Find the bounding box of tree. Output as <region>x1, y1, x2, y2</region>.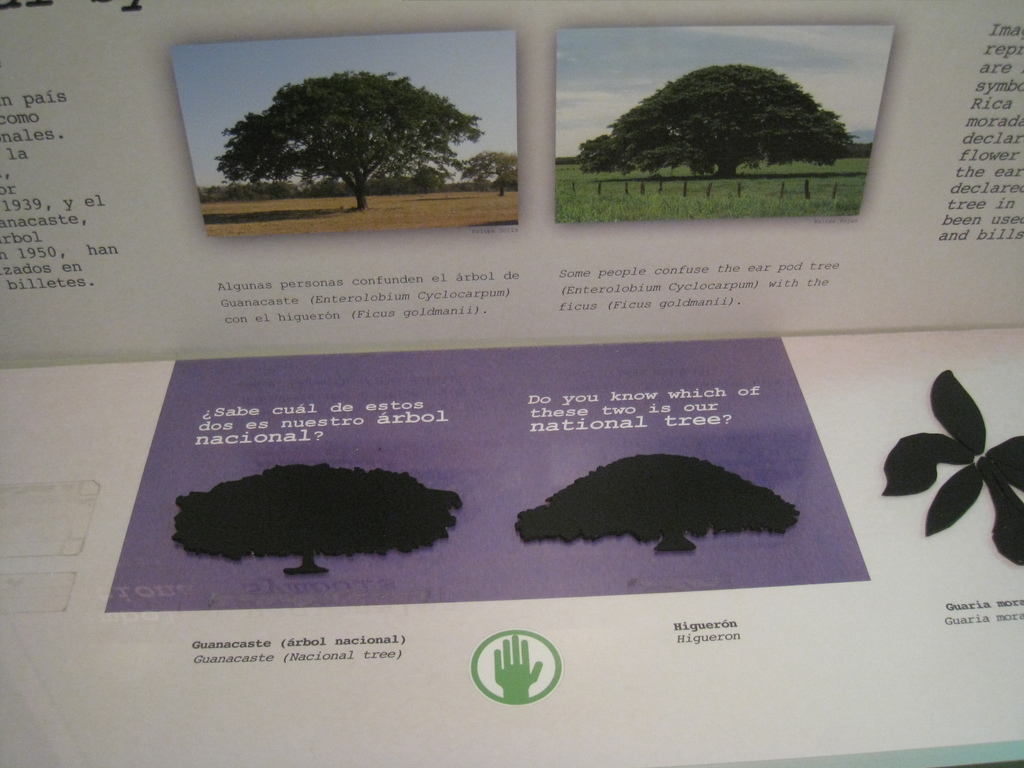
<region>207, 63, 493, 209</region>.
